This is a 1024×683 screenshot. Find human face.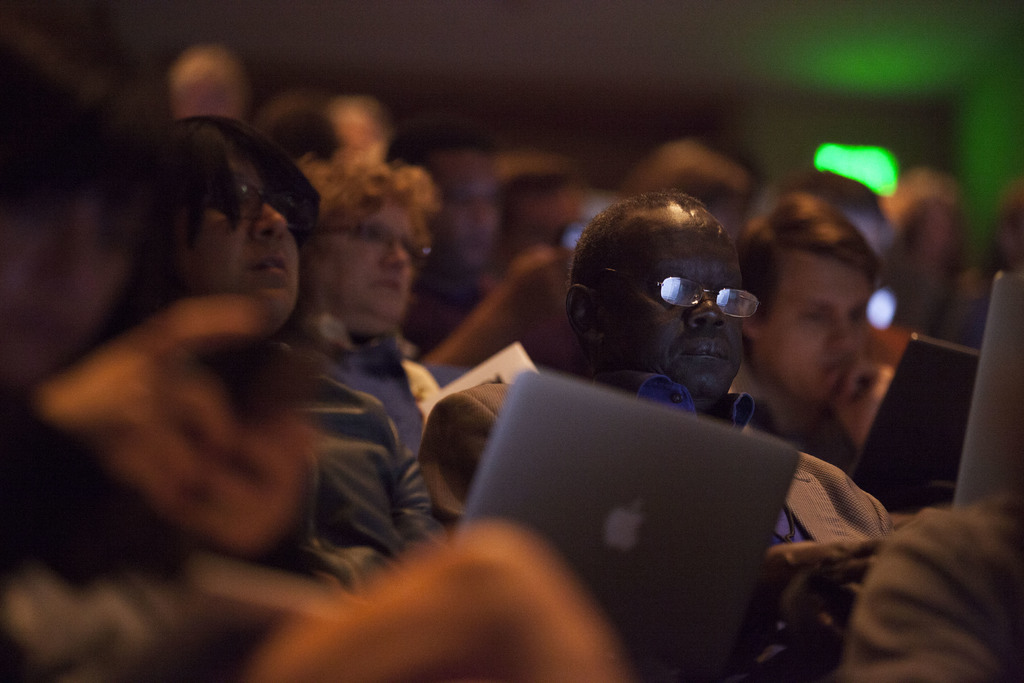
Bounding box: bbox=[317, 204, 420, 334].
